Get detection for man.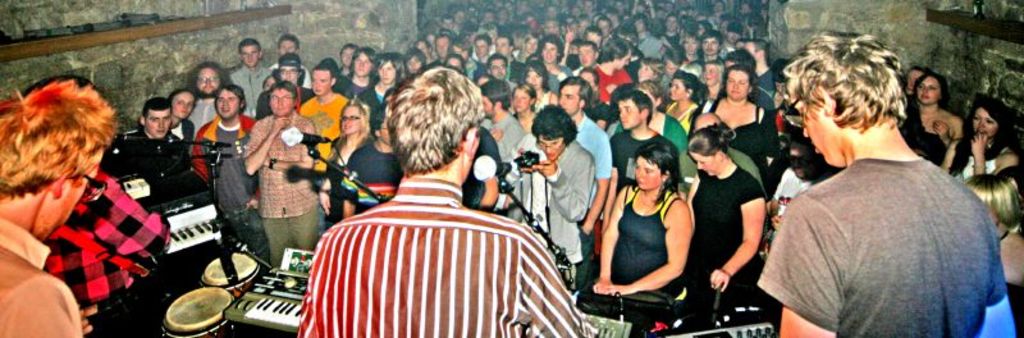
Detection: region(549, 79, 613, 241).
